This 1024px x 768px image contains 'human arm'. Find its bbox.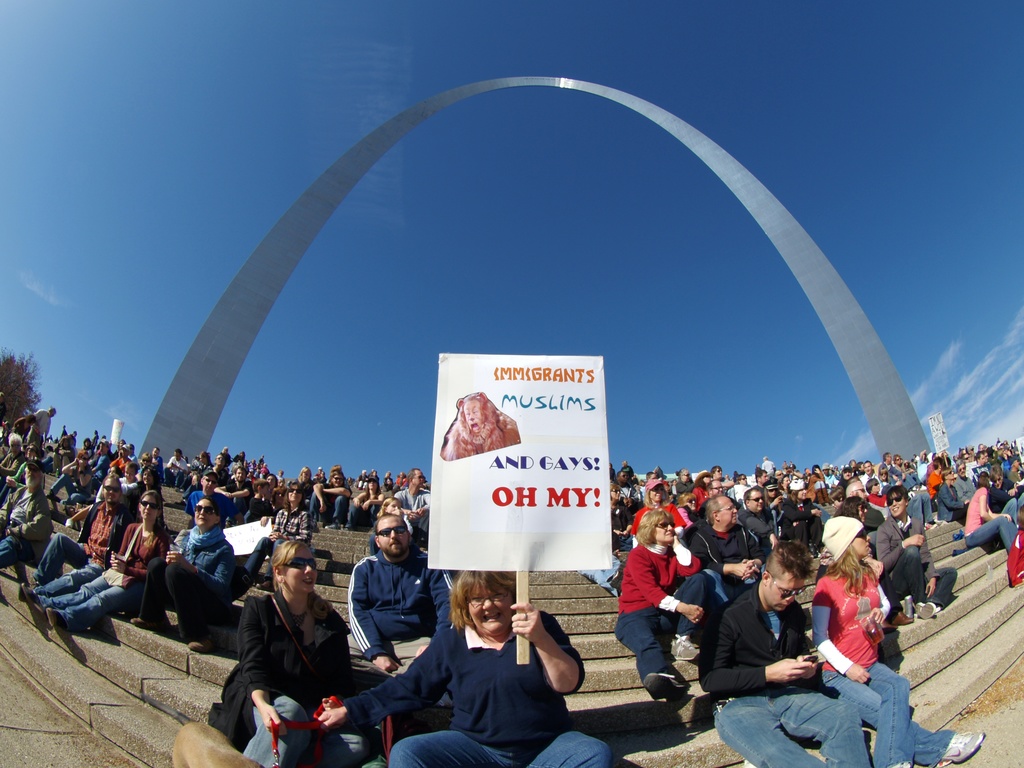
874/524/924/578.
